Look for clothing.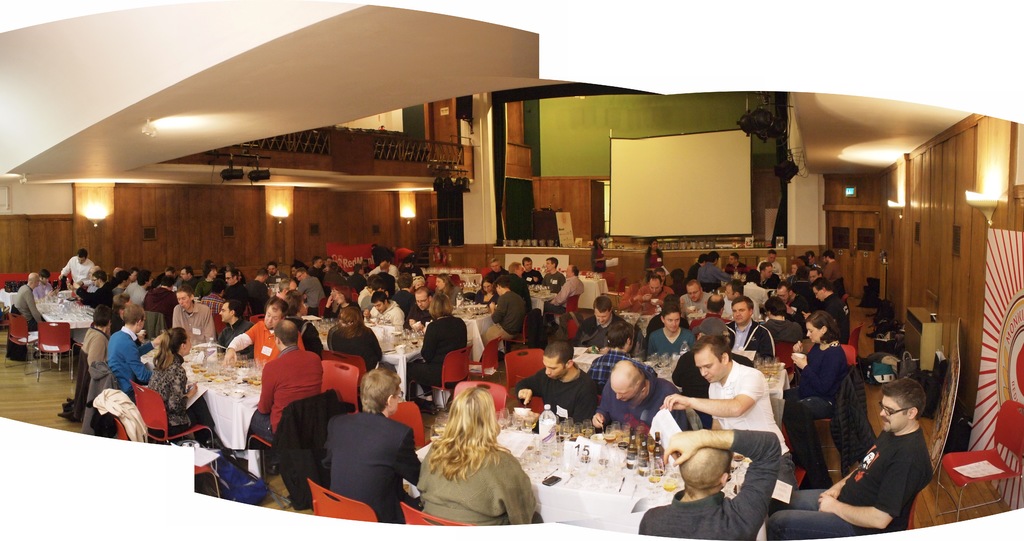
Found: left=83, top=324, right=107, bottom=428.
